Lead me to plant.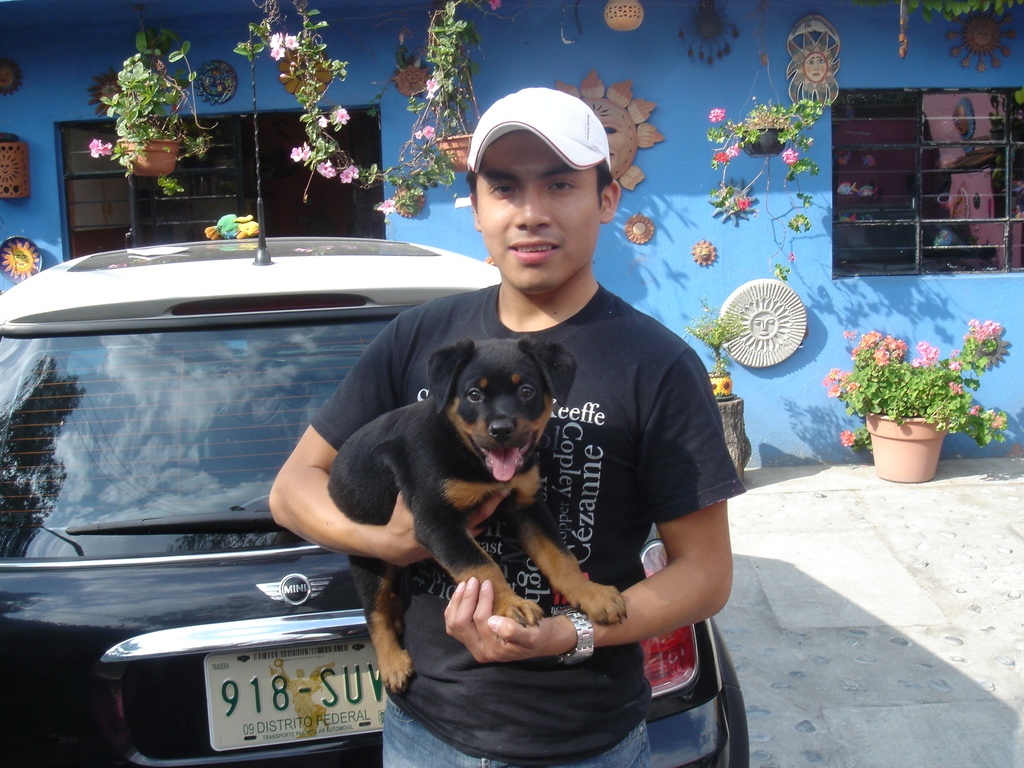
Lead to 372, 0, 509, 223.
